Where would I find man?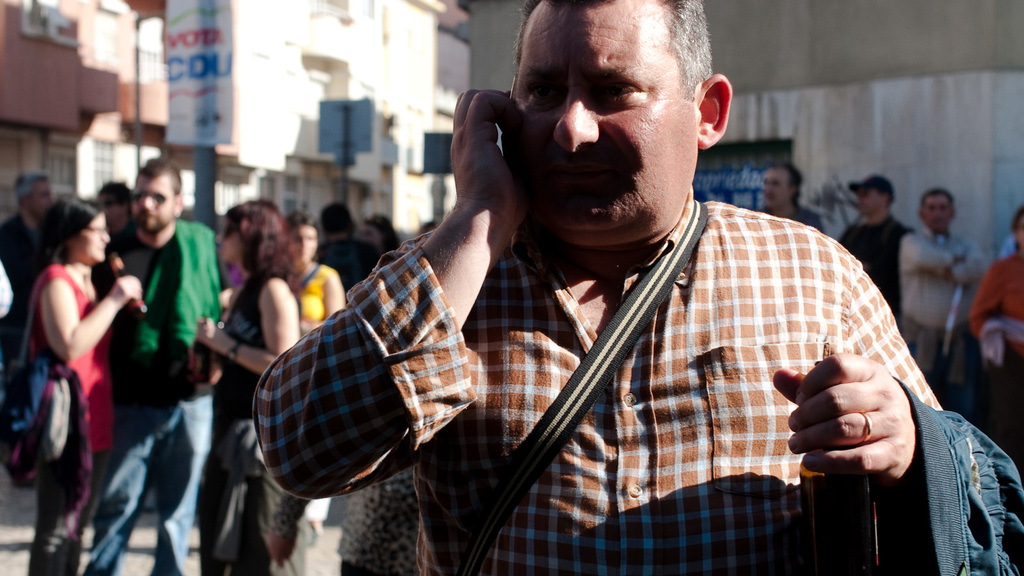
At crop(339, 19, 963, 546).
